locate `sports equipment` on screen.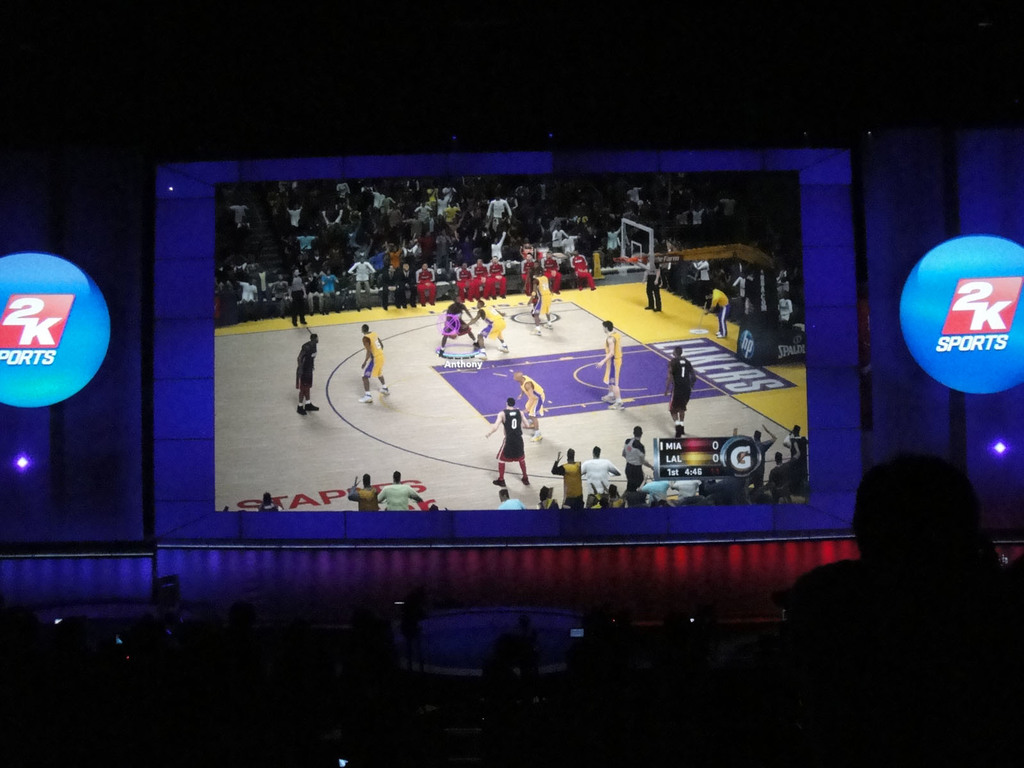
On screen at region(675, 424, 682, 438).
